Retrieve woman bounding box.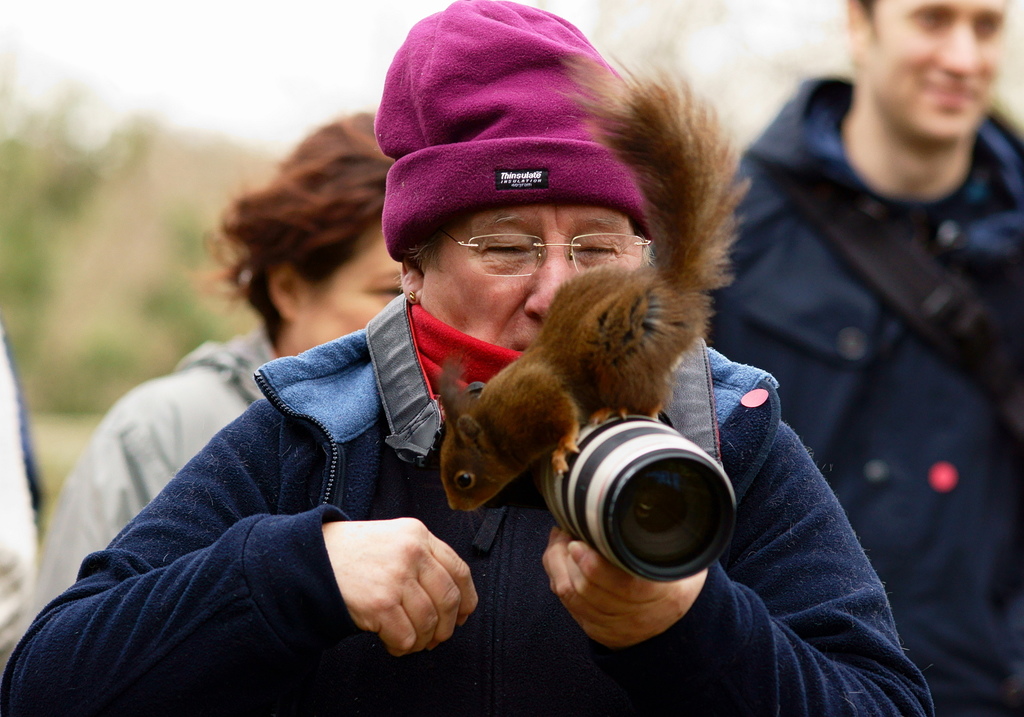
Bounding box: bbox(10, 92, 422, 649).
